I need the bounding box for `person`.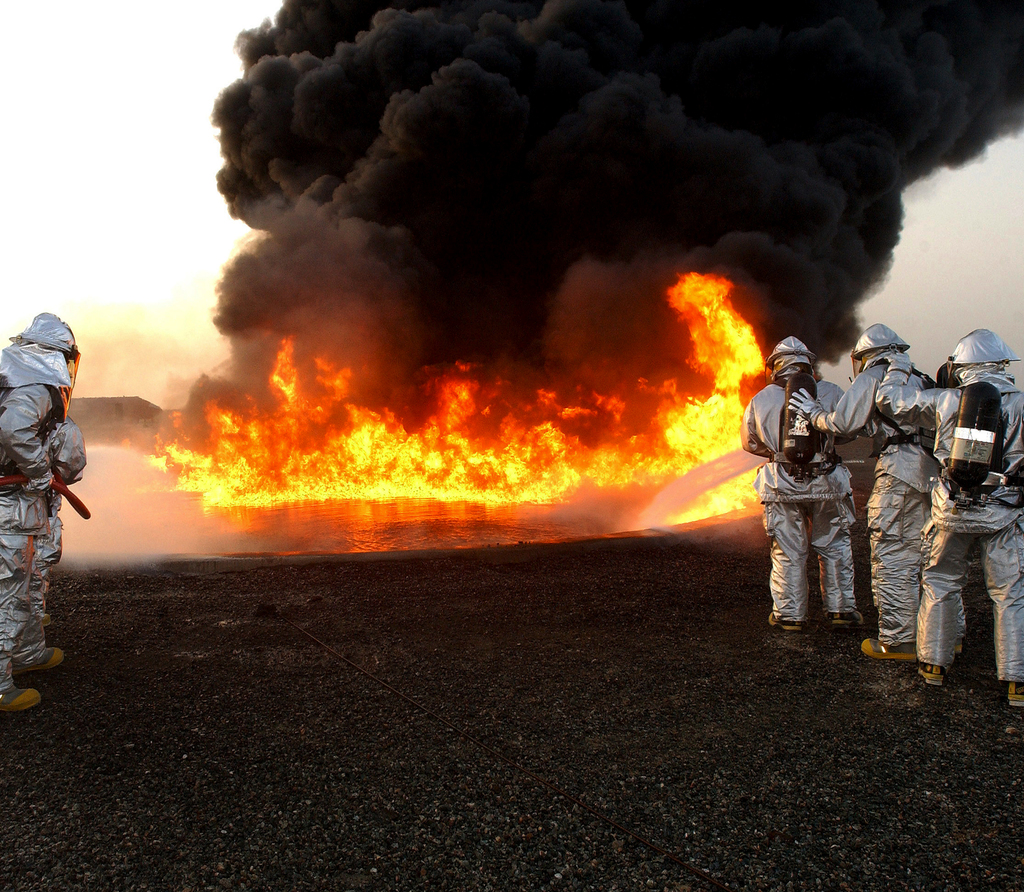
Here it is: l=783, t=322, r=944, b=657.
